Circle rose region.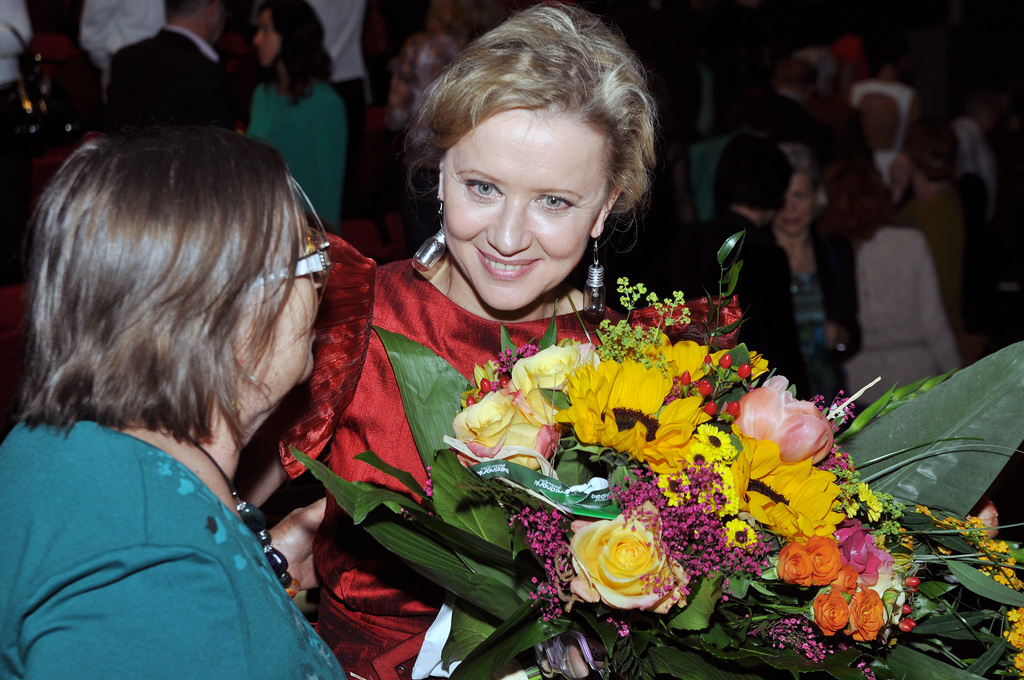
Region: (x1=845, y1=584, x2=886, y2=642).
